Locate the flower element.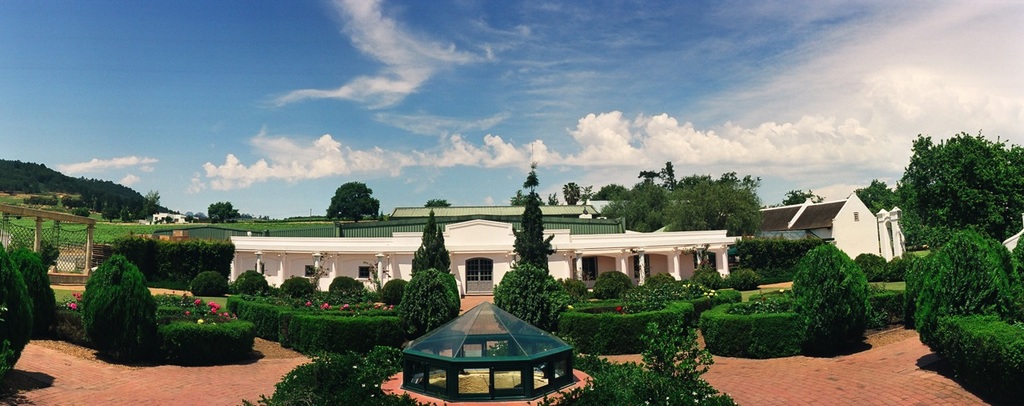
Element bbox: bbox=(70, 302, 76, 312).
